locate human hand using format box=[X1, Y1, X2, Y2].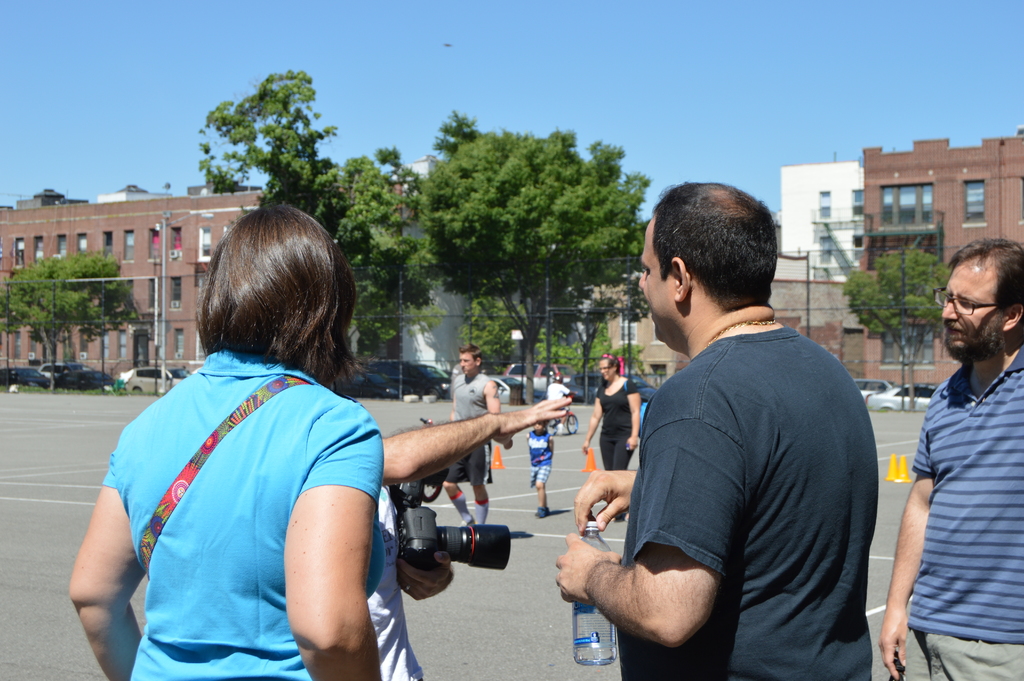
box=[875, 604, 911, 680].
